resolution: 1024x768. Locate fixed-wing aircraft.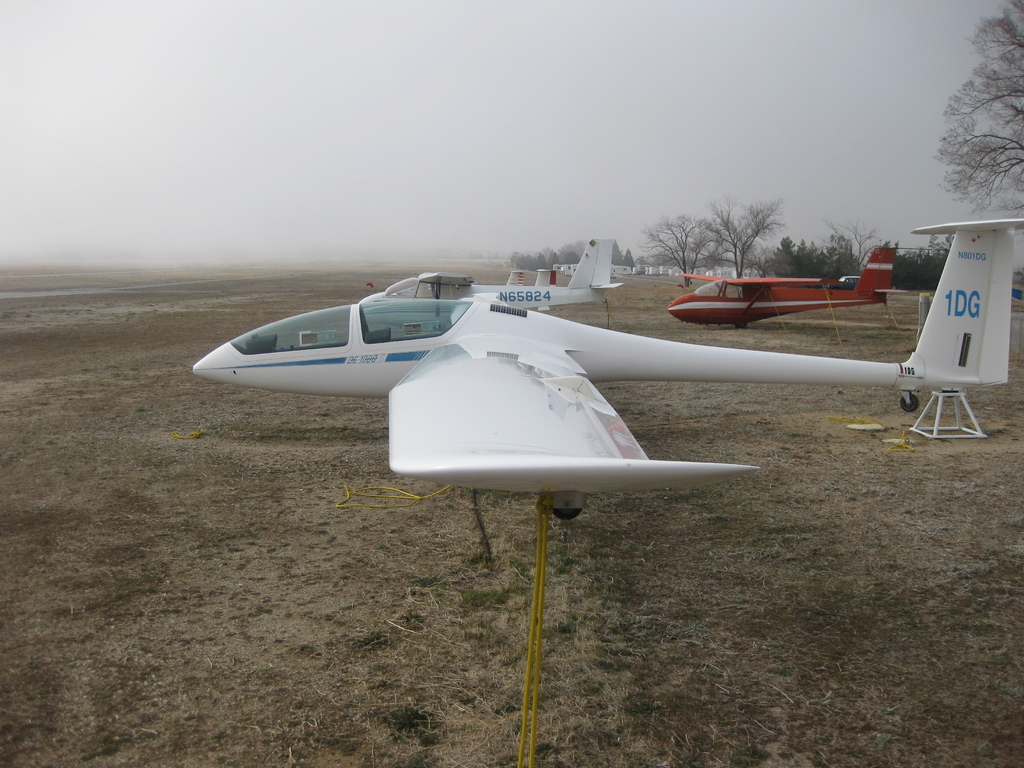
left=532, top=266, right=554, bottom=312.
